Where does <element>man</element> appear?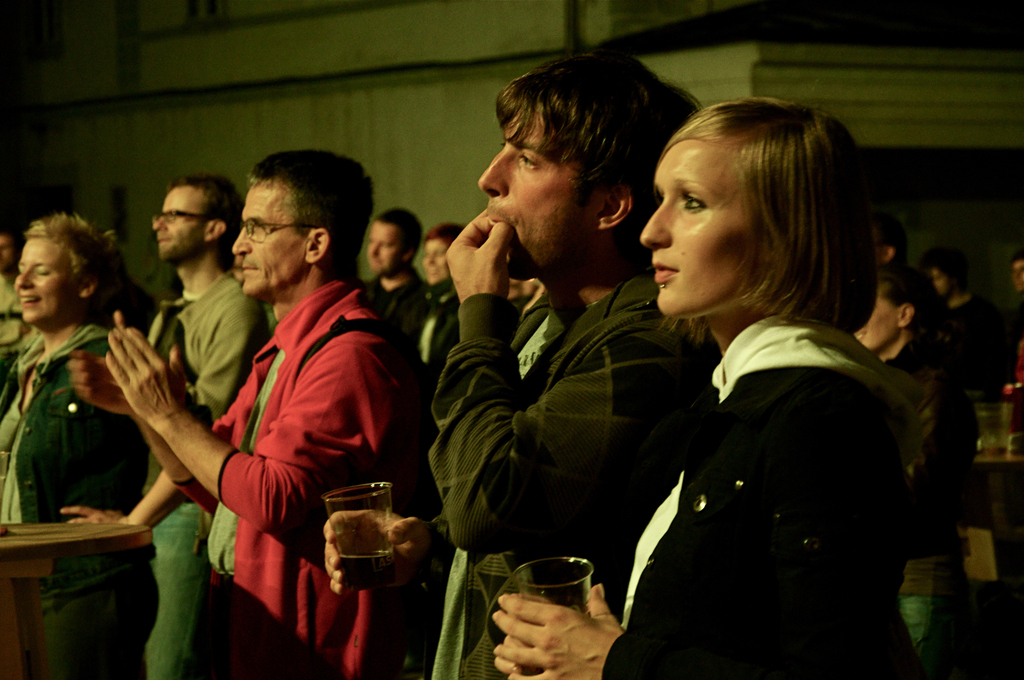
Appears at 94,170,246,679.
